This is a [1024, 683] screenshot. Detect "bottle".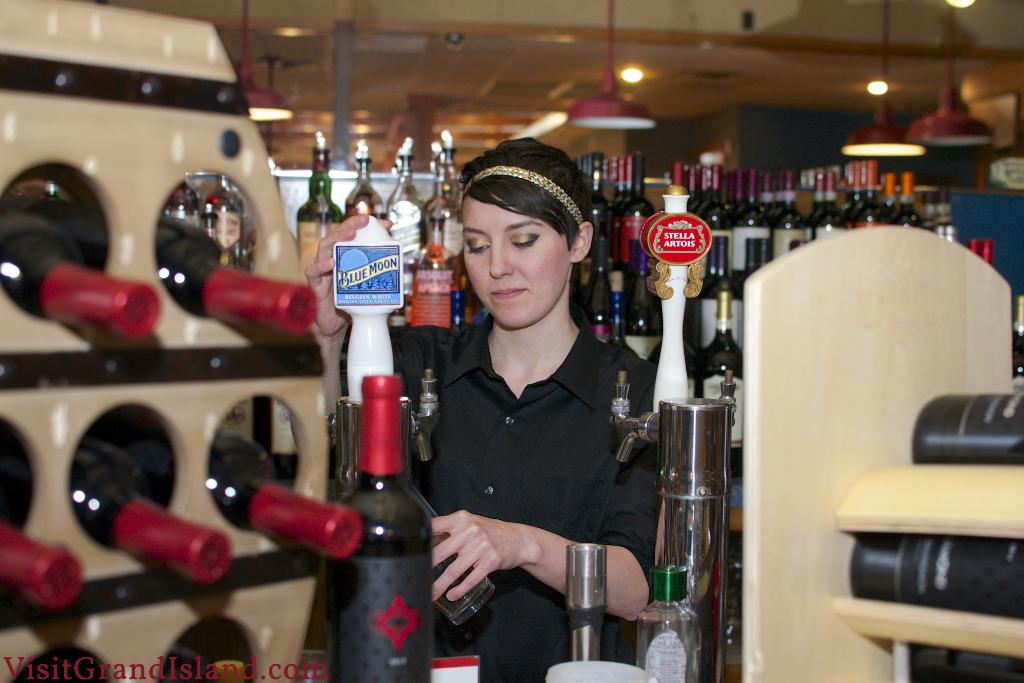
box(0, 514, 89, 621).
